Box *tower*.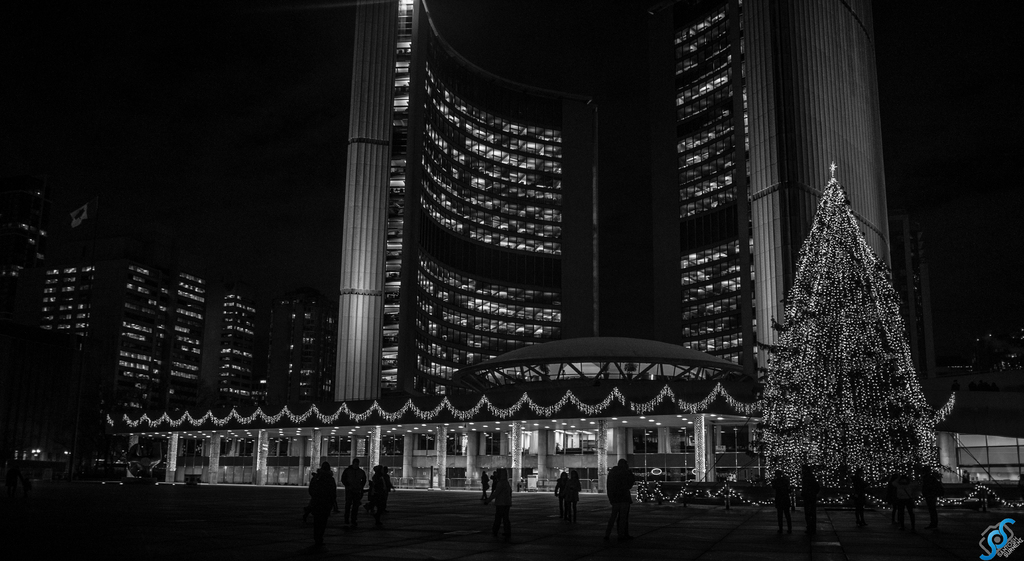
332:0:600:401.
